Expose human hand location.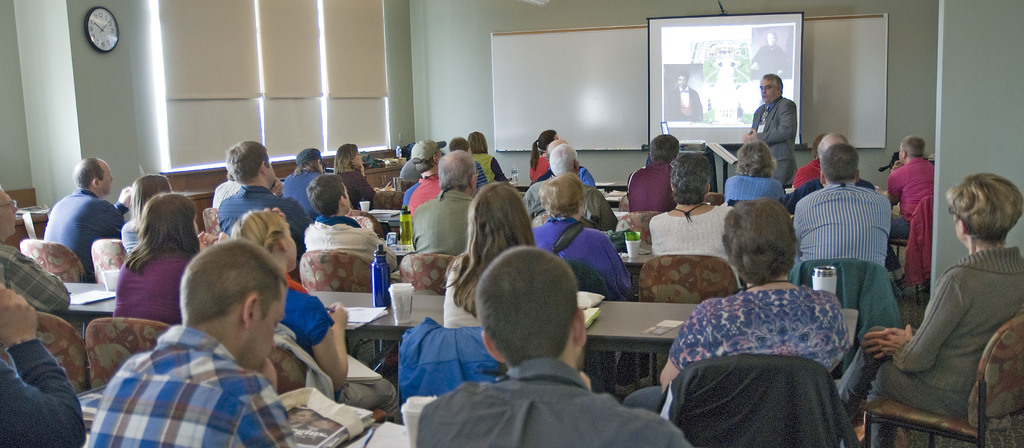
Exposed at [326,299,349,329].
